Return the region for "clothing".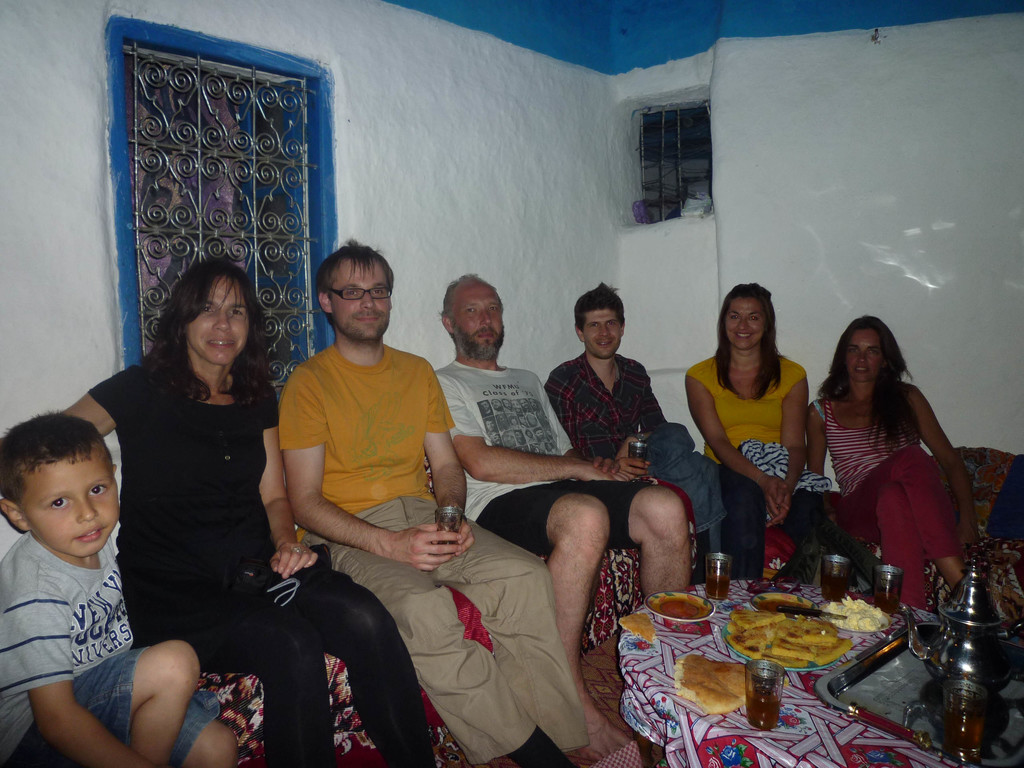
86, 364, 440, 767.
